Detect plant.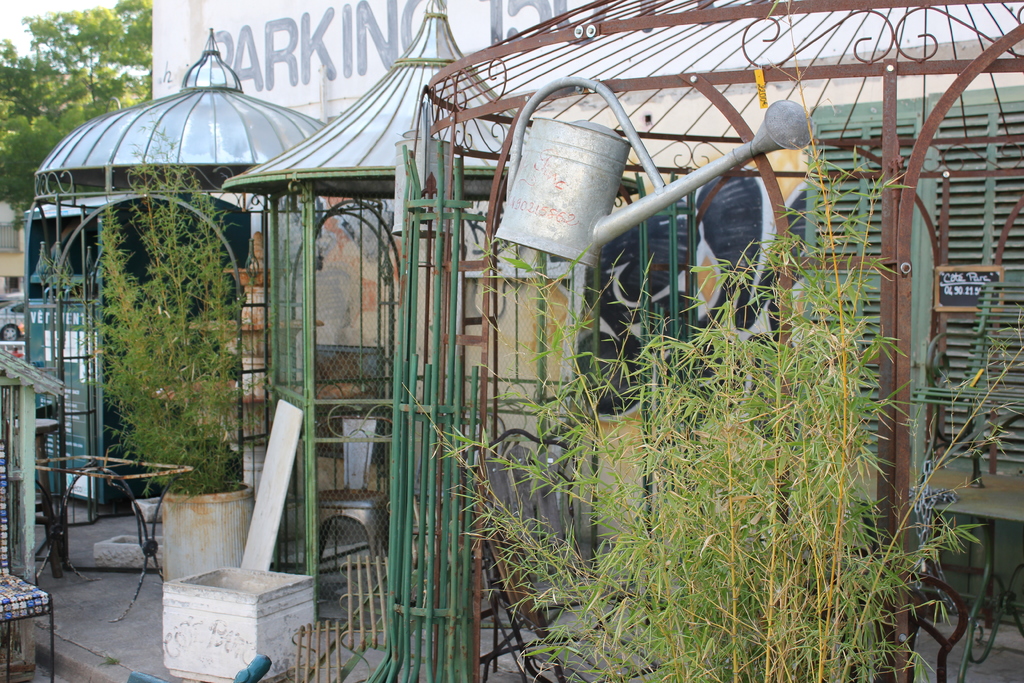
Detected at bbox=[399, 0, 1023, 682].
